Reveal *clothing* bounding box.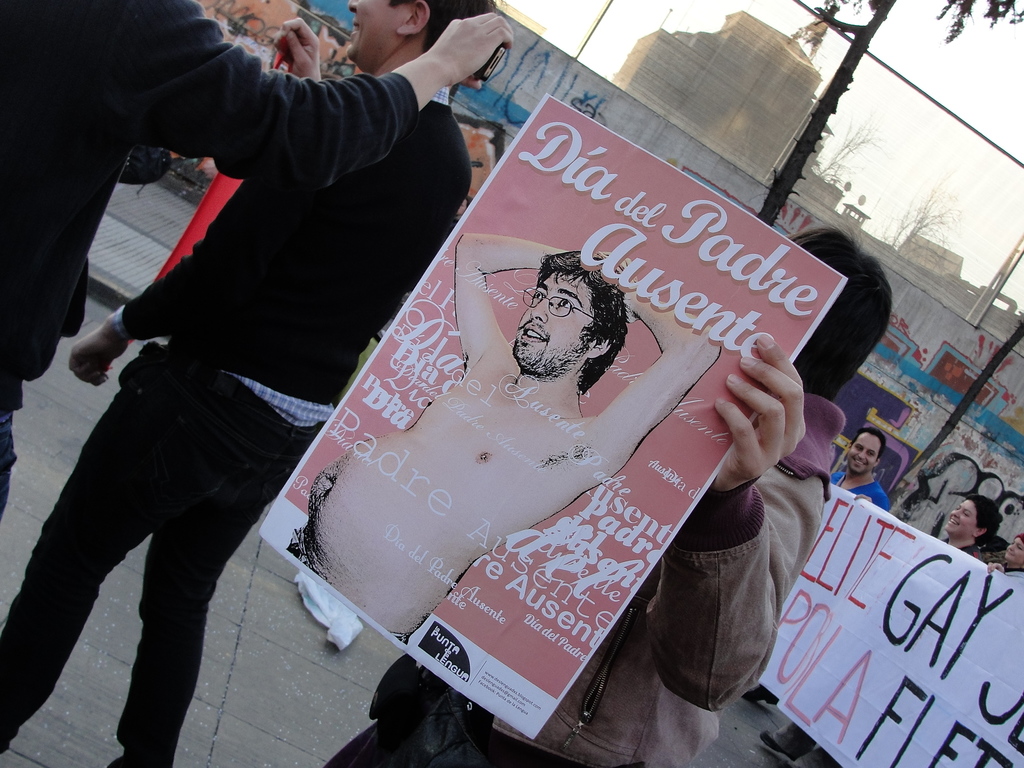
Revealed: locate(931, 540, 989, 569).
